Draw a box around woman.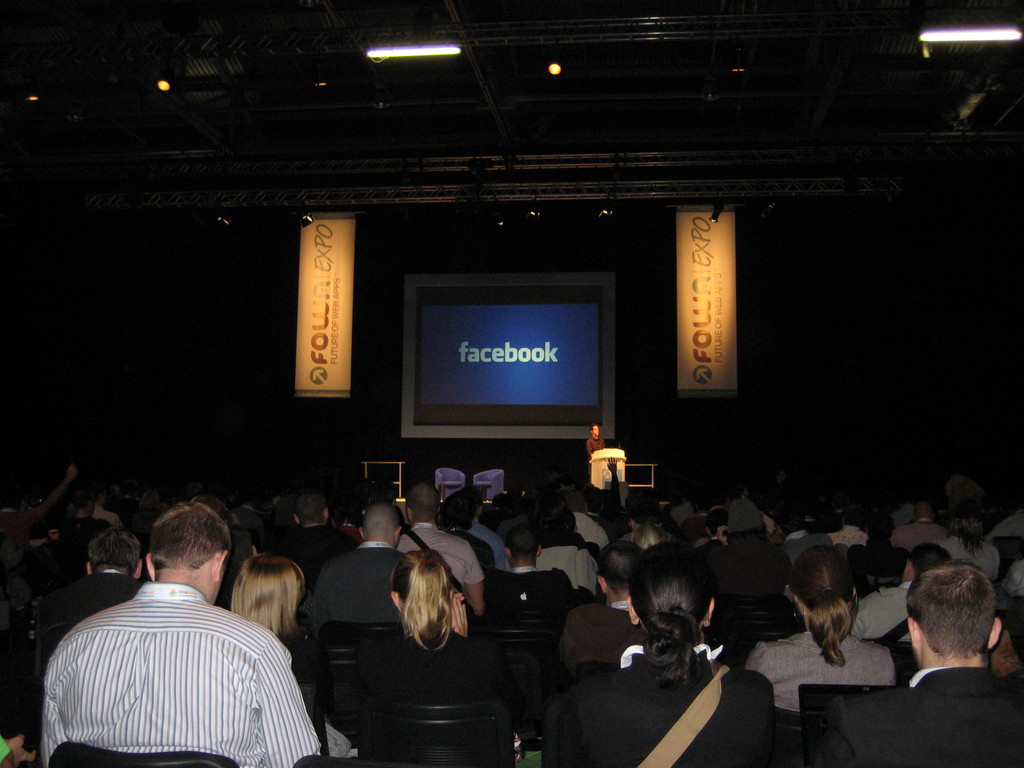
bbox=(230, 555, 332, 686).
